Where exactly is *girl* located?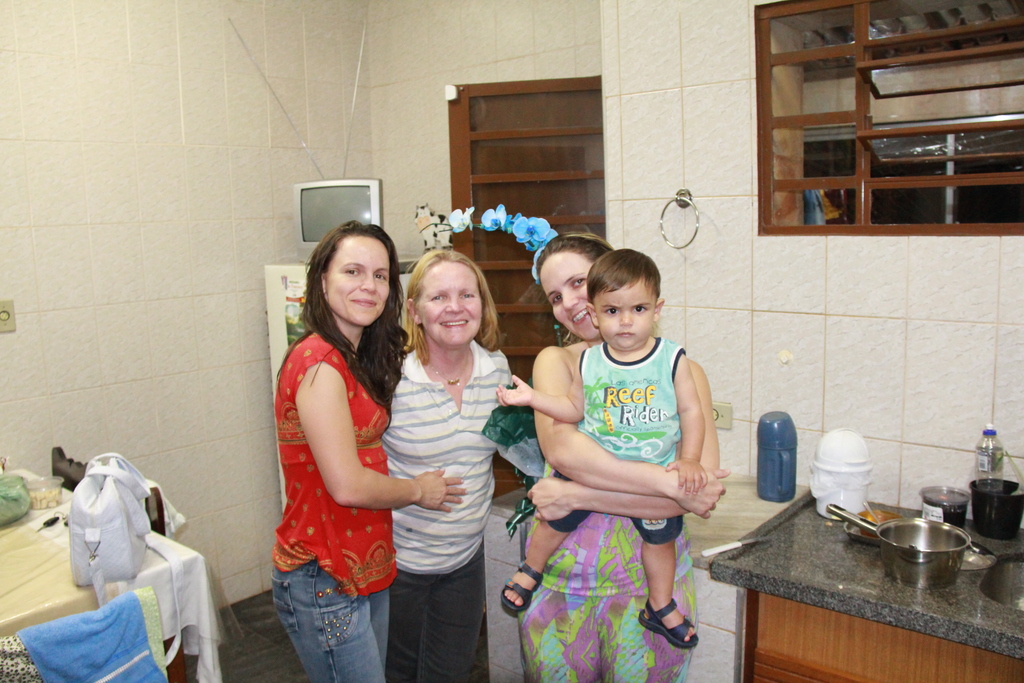
Its bounding box is [277, 211, 476, 681].
